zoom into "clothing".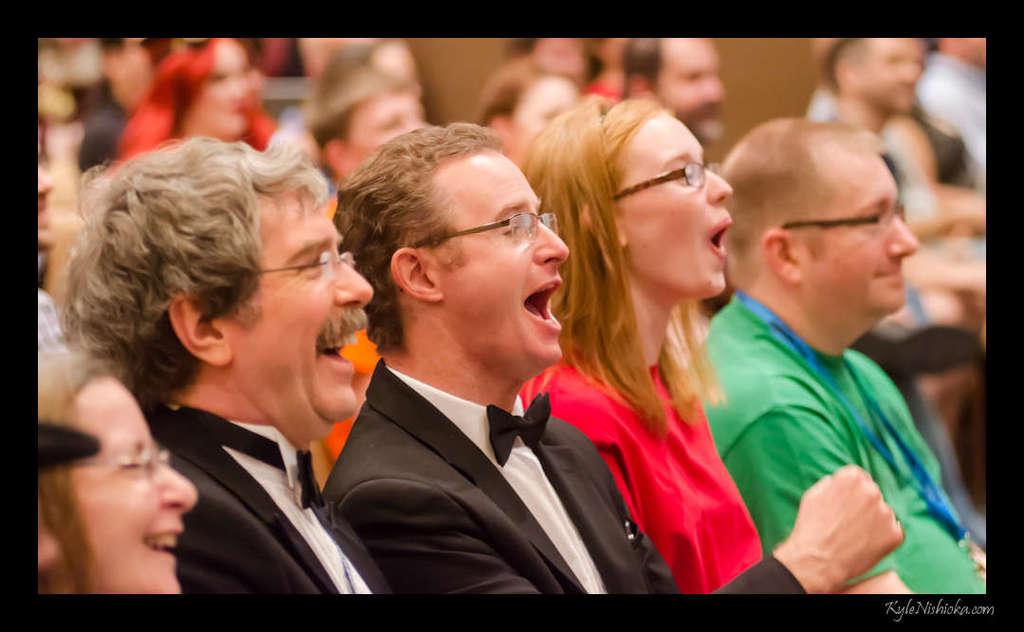
Zoom target: box(139, 392, 410, 601).
